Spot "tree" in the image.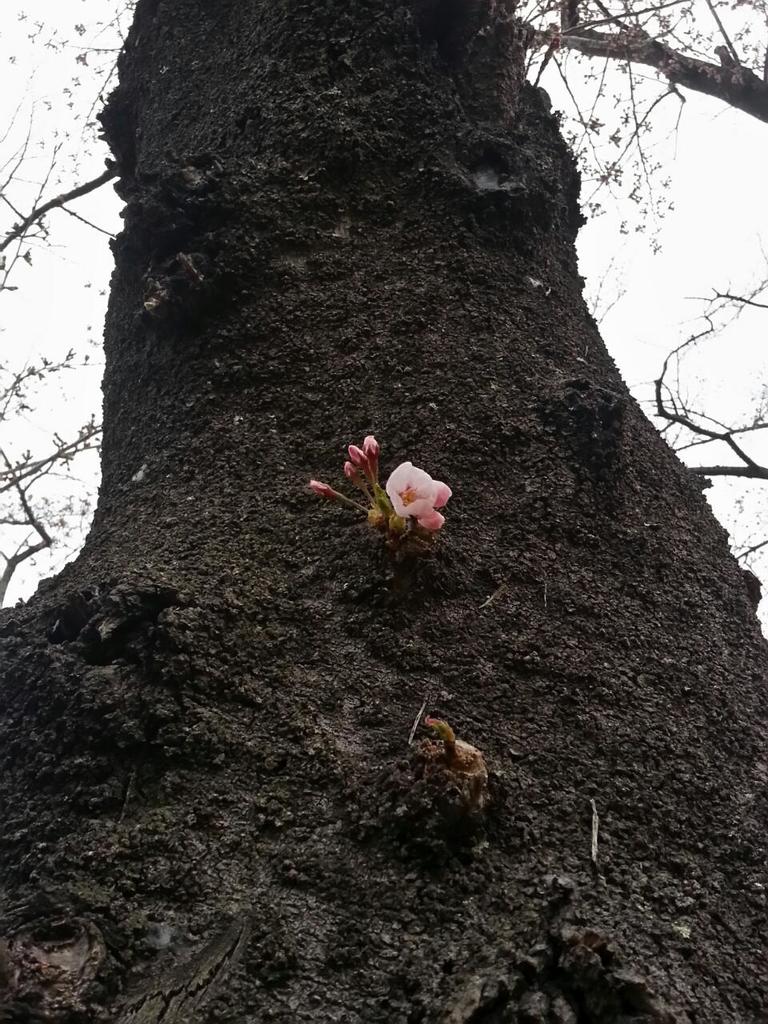
"tree" found at [0, 0, 767, 1023].
